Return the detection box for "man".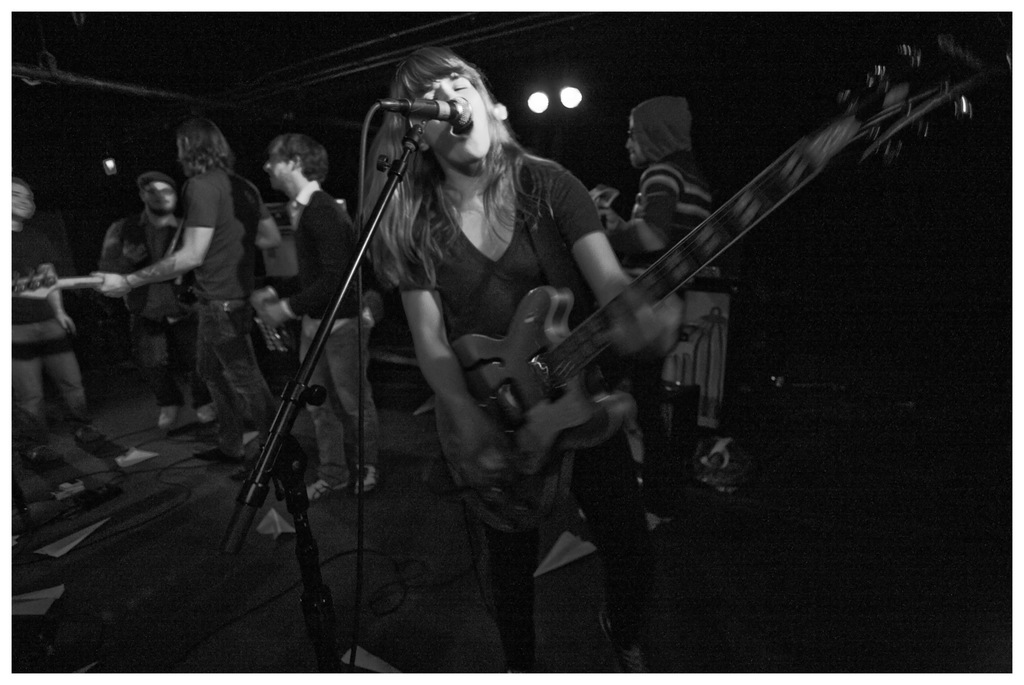
[610,98,715,542].
